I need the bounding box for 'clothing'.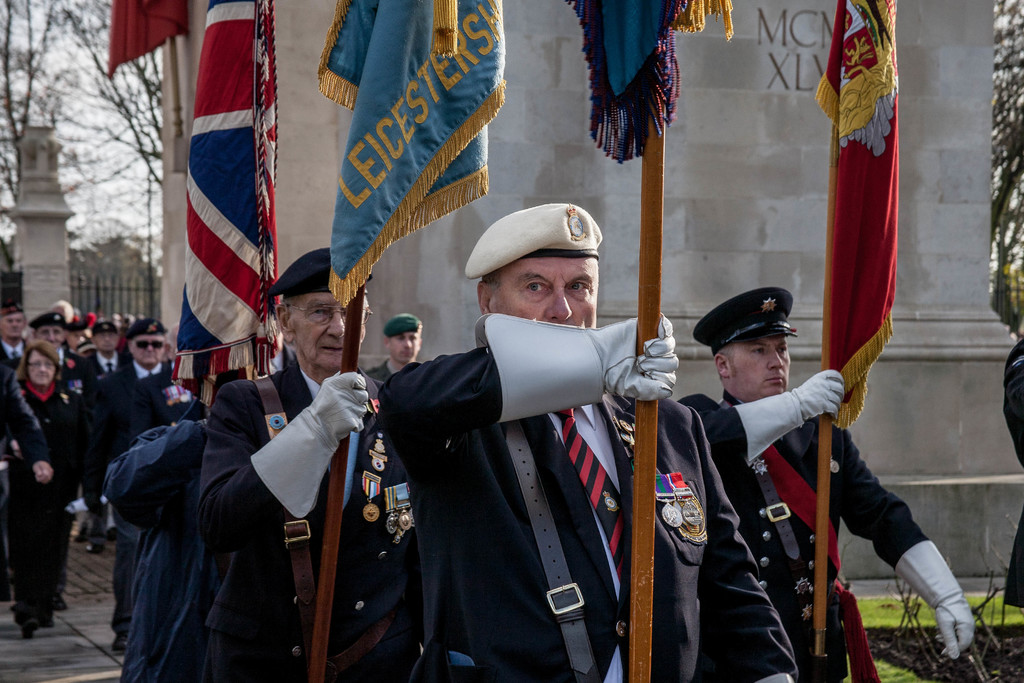
Here it is: x1=0, y1=380, x2=88, y2=625.
